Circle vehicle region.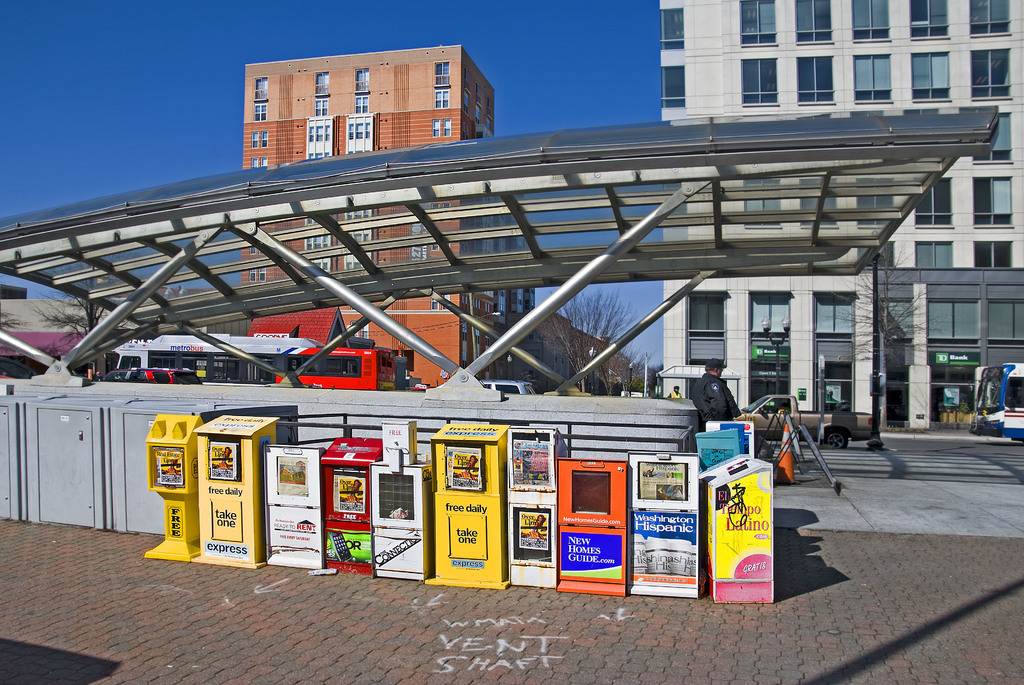
Region: [x1=733, y1=395, x2=872, y2=452].
